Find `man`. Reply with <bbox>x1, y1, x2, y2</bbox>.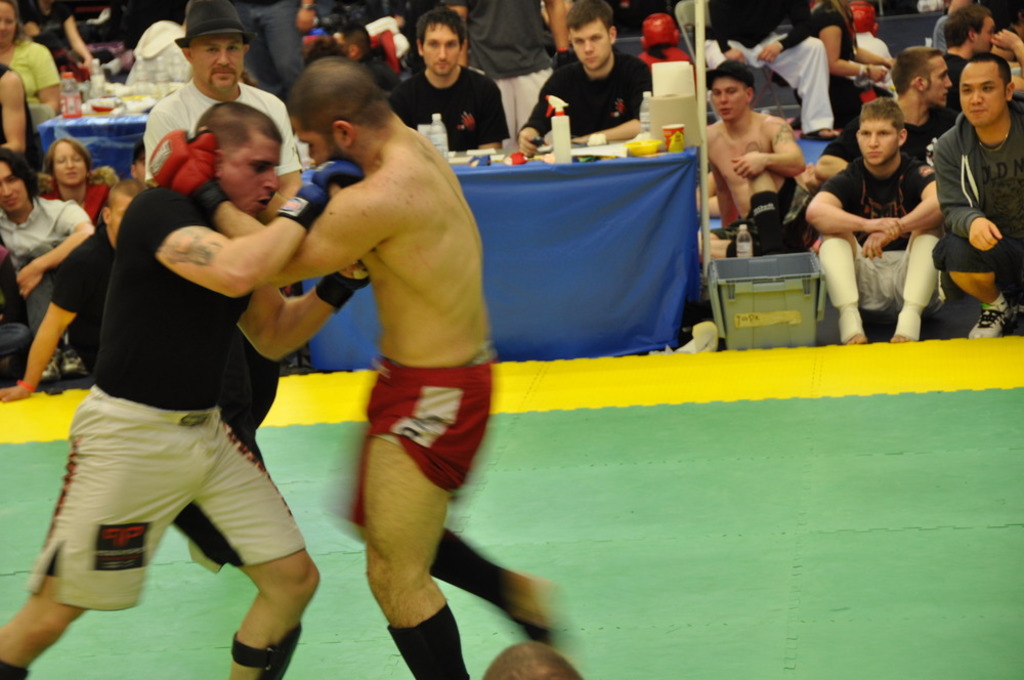
<bbox>144, 0, 306, 223</bbox>.
